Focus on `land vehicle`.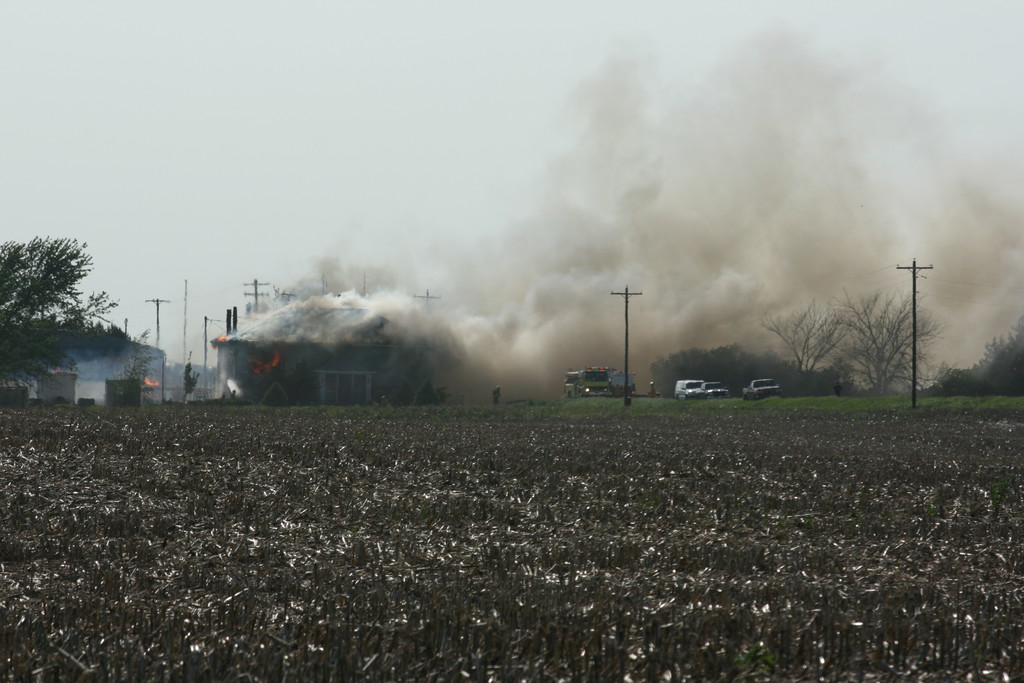
Focused at [left=612, top=370, right=635, bottom=394].
